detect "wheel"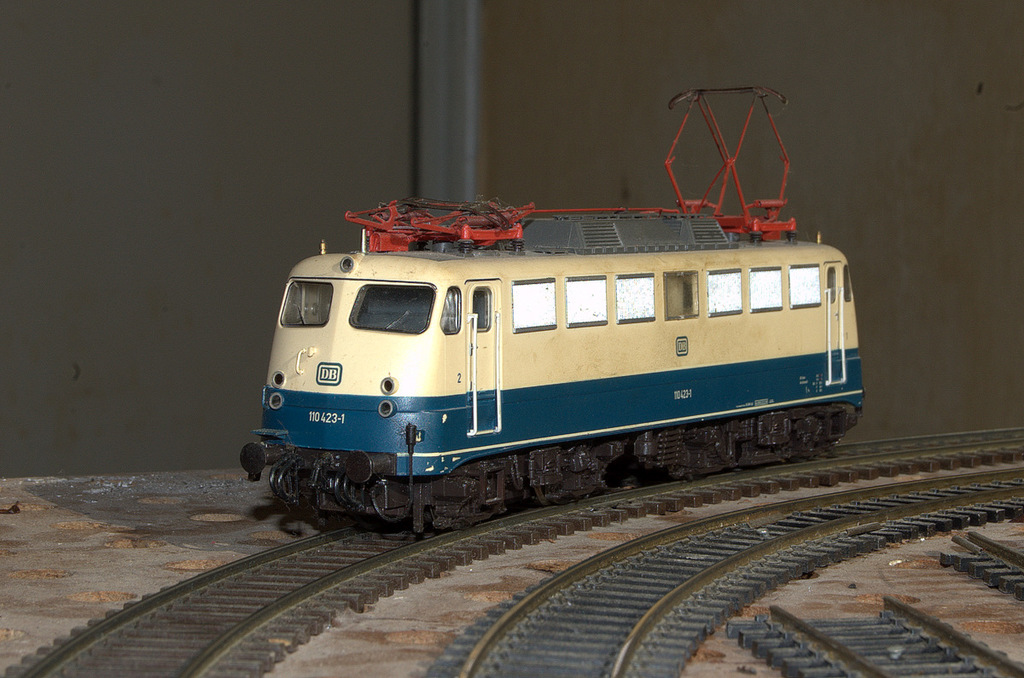
535:486:552:506
